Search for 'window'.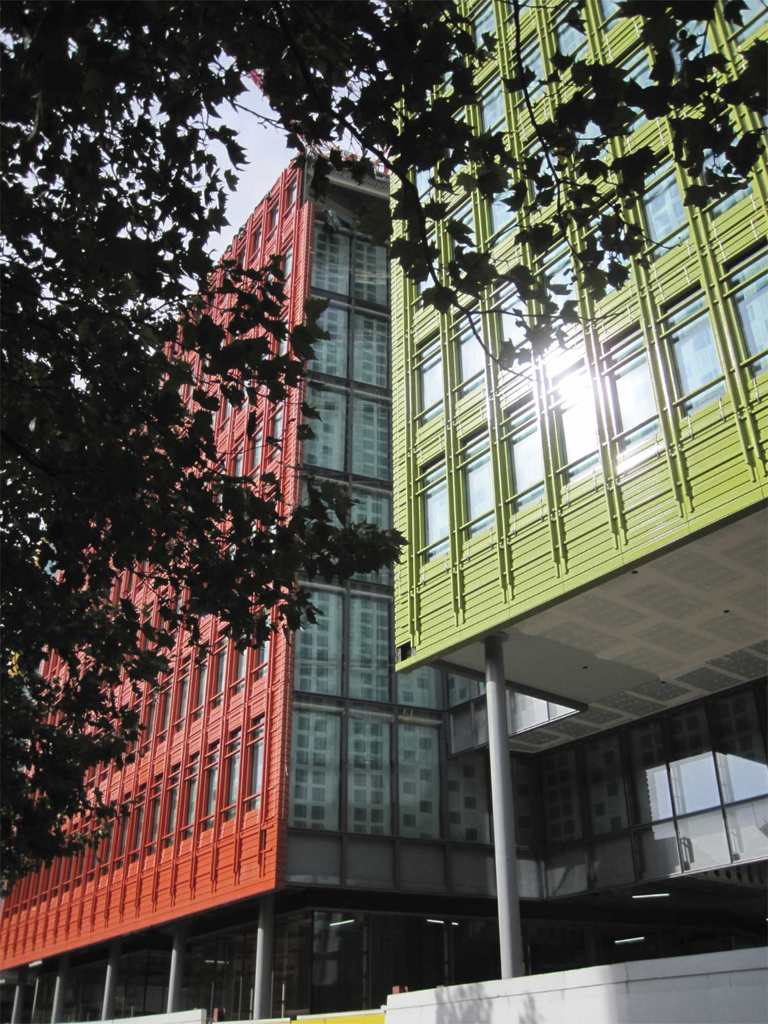
Found at 392 714 445 844.
